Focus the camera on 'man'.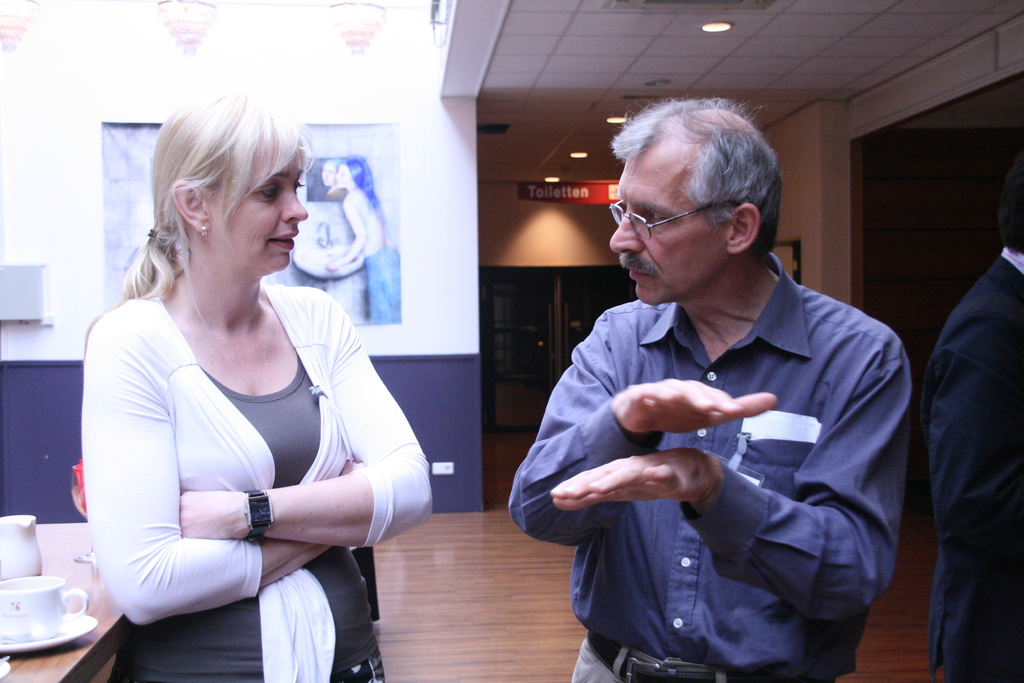
Focus region: (502,110,931,670).
